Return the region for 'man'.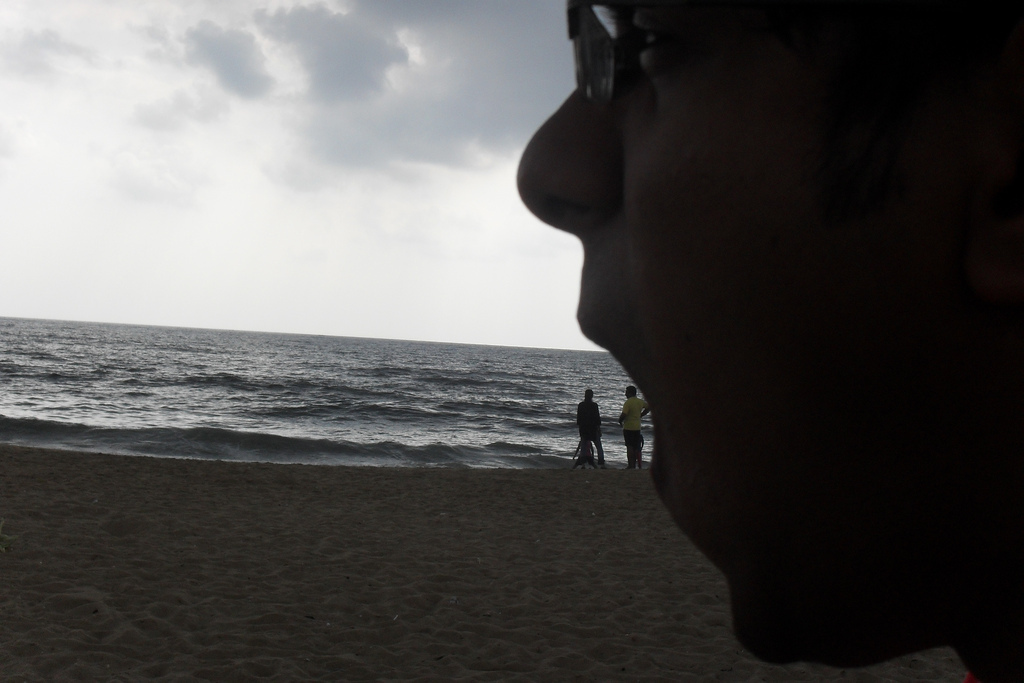
<box>618,382,651,467</box>.
